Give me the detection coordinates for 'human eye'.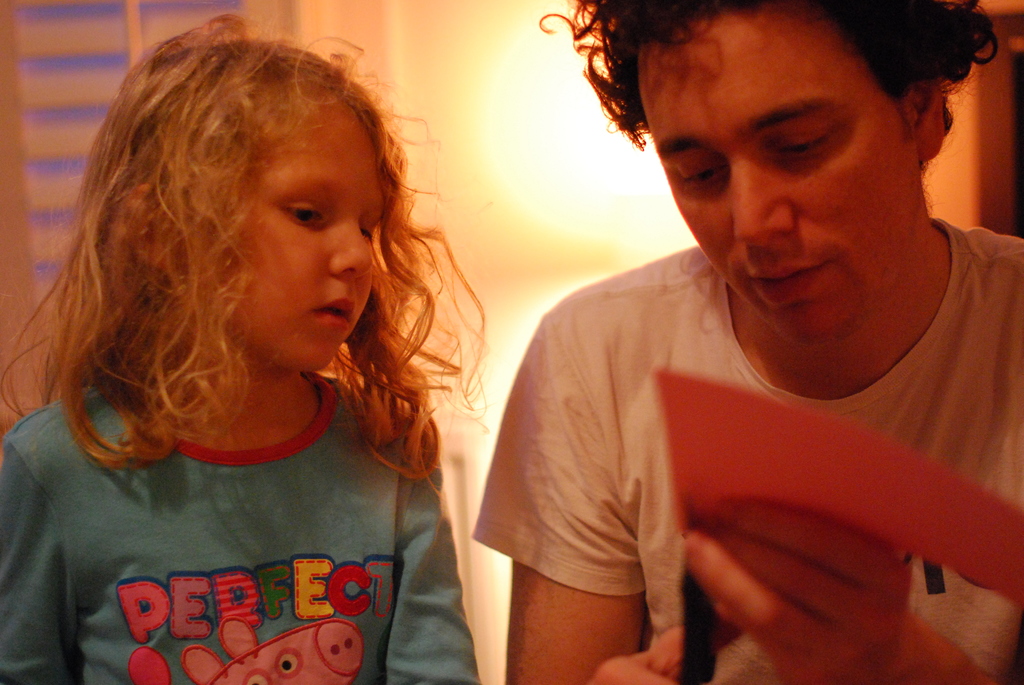
[668, 153, 724, 195].
